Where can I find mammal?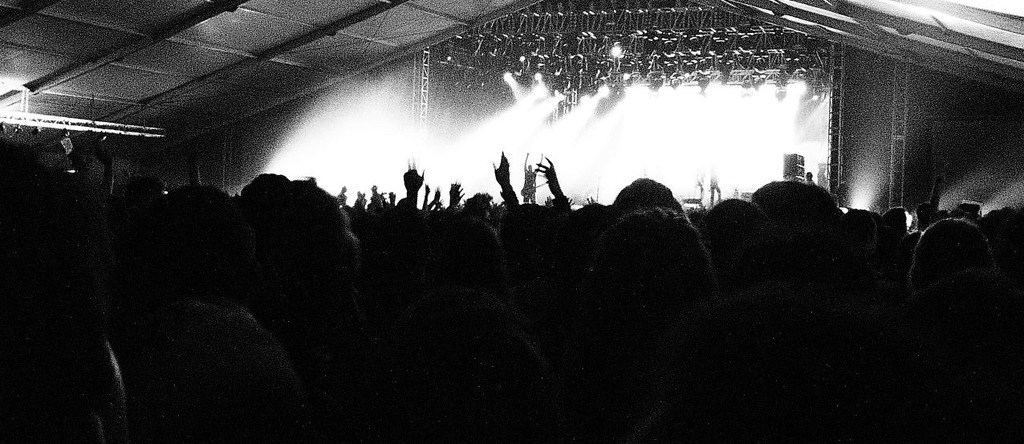
You can find it at [left=606, top=166, right=689, bottom=217].
